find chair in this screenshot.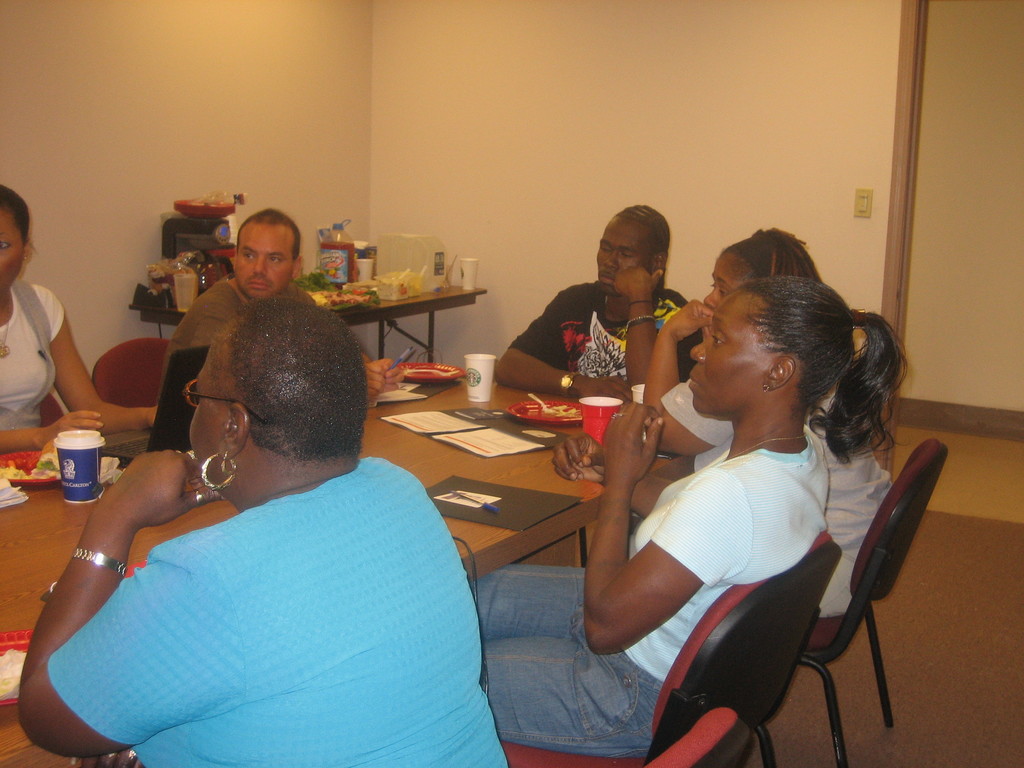
The bounding box for chair is {"x1": 647, "y1": 703, "x2": 749, "y2": 767}.
